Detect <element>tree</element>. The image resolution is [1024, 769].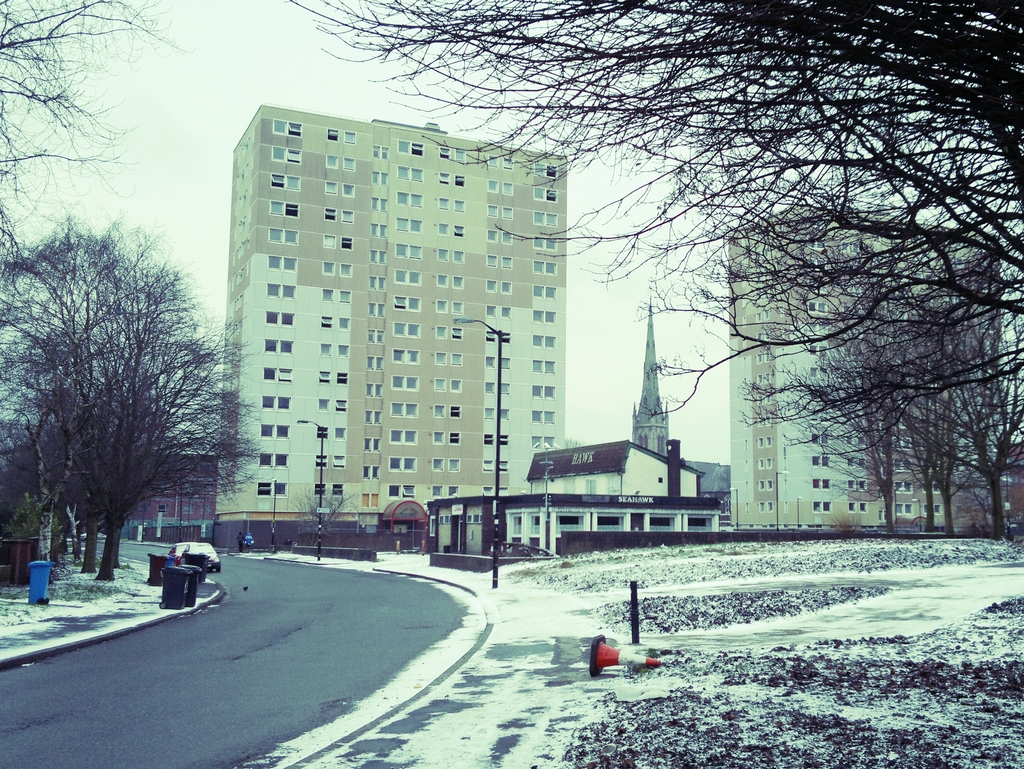
(293,0,1023,540).
